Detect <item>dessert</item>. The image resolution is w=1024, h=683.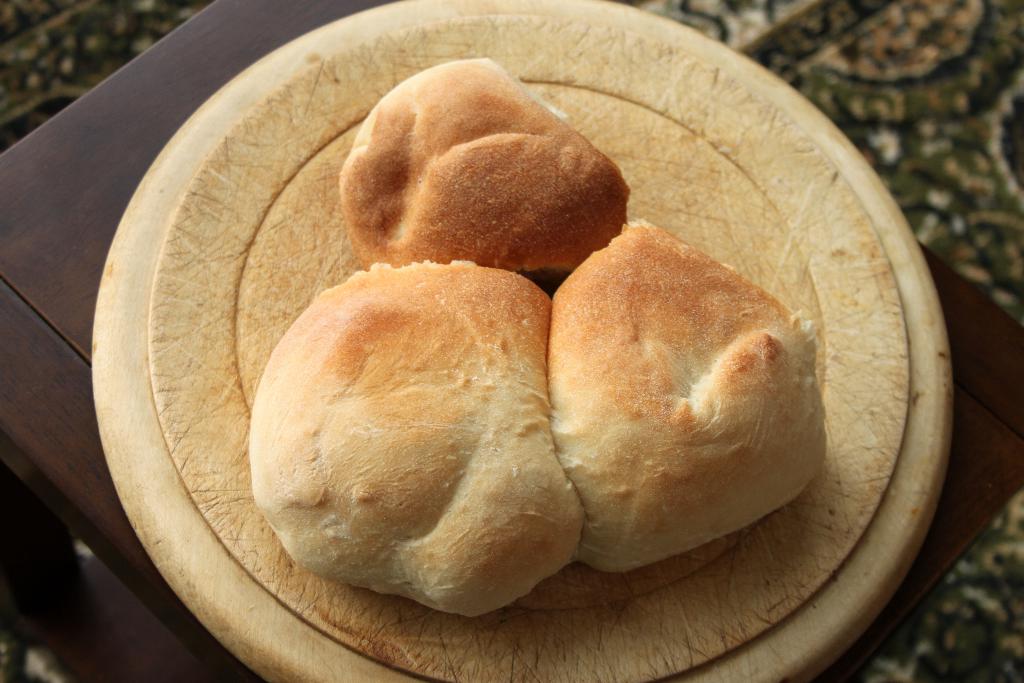
[x1=325, y1=69, x2=613, y2=302].
